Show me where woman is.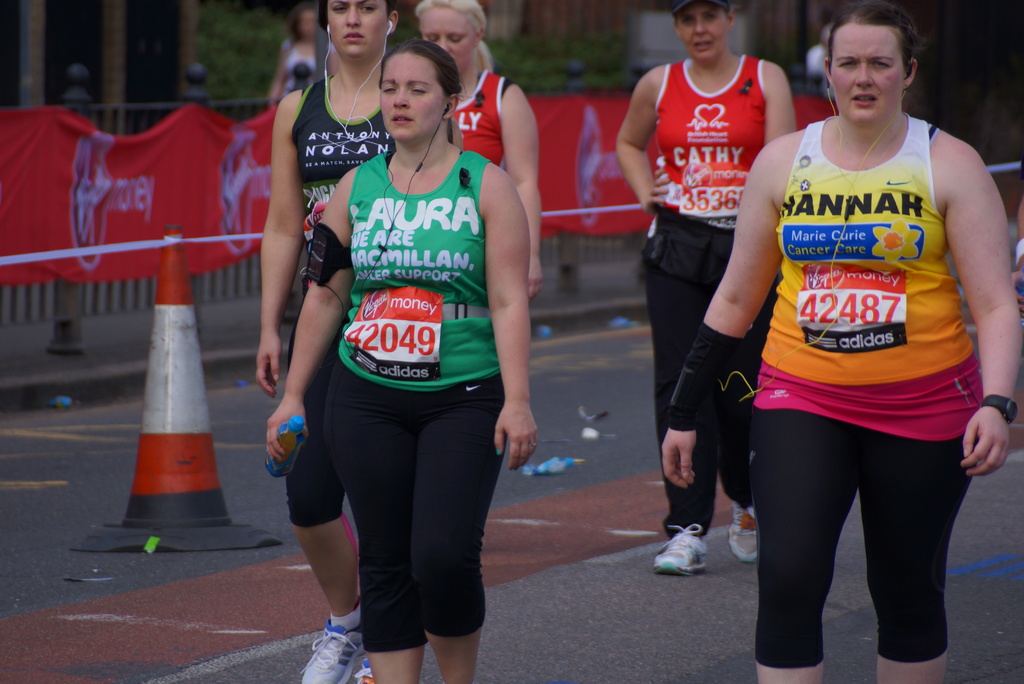
woman is at x1=419 y1=0 x2=543 y2=300.
